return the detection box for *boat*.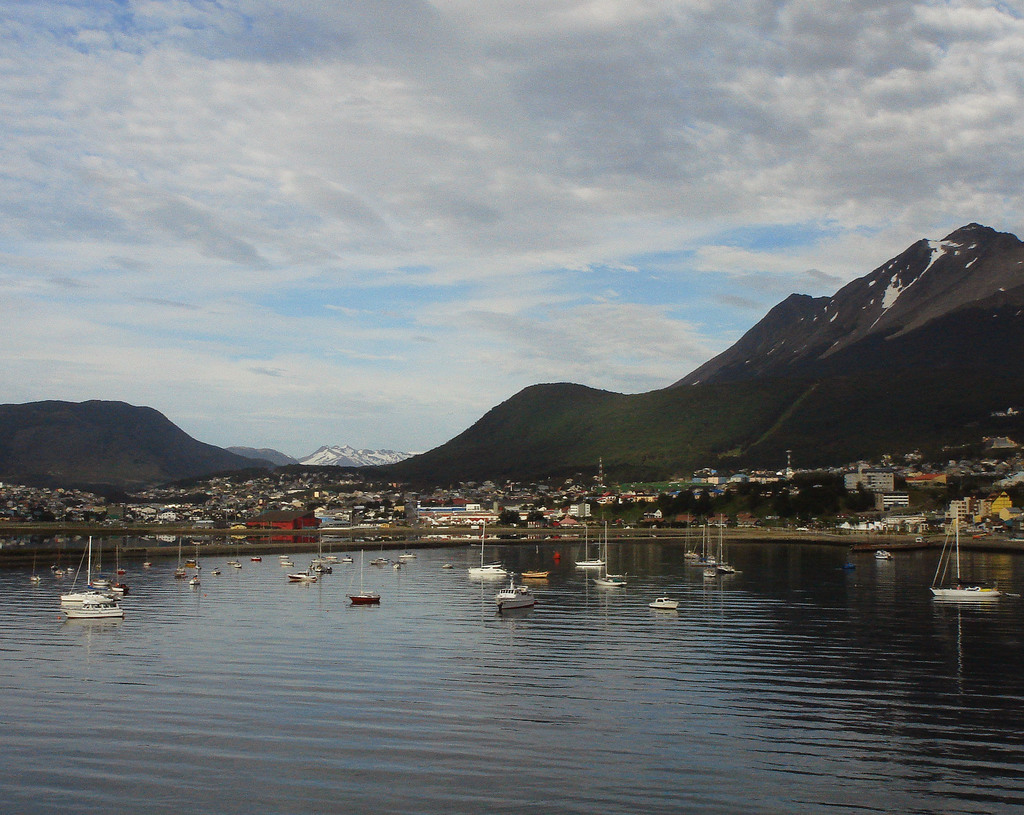
rect(344, 547, 385, 611).
